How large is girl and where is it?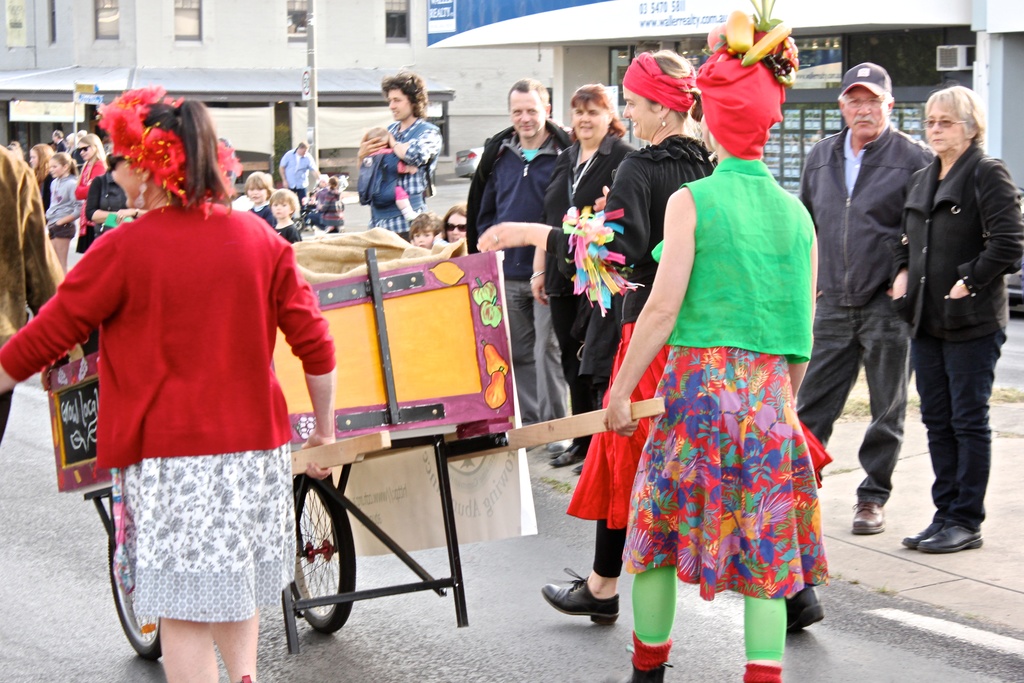
Bounding box: region(356, 126, 409, 216).
